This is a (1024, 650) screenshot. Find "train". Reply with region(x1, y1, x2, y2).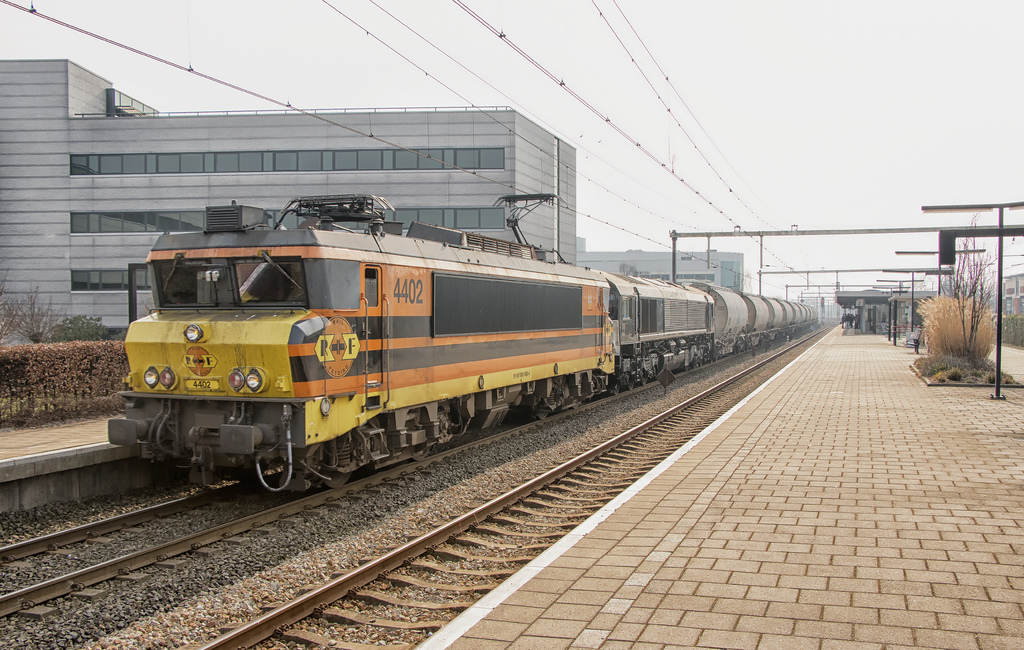
region(106, 190, 822, 501).
